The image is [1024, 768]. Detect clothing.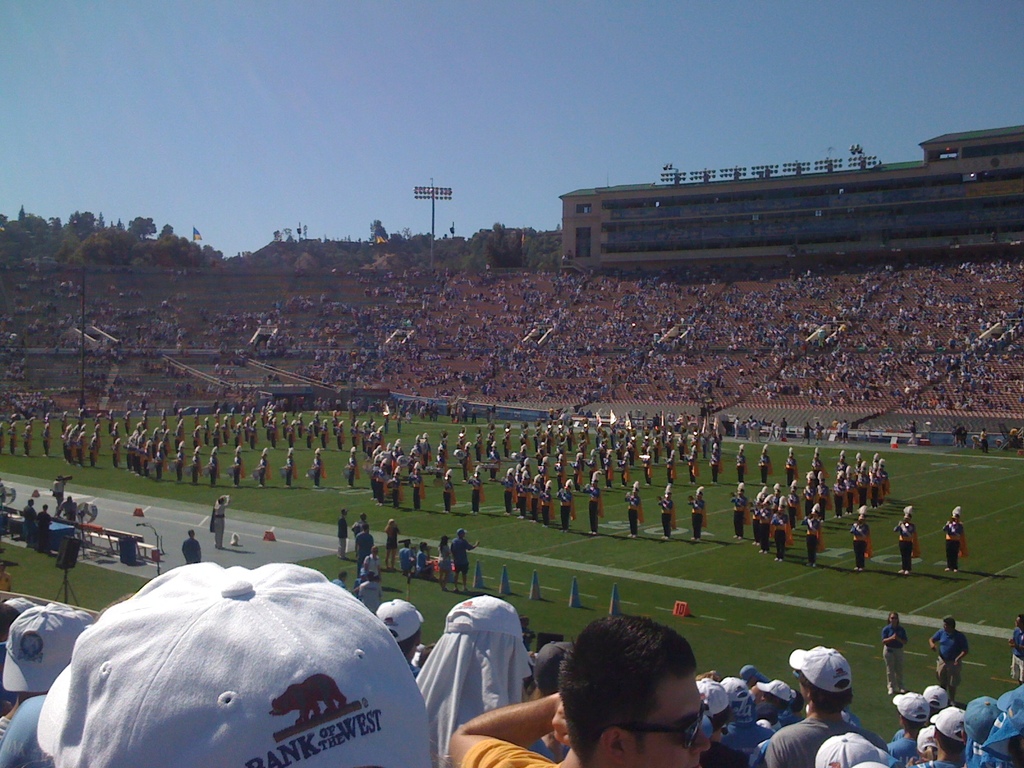
Detection: bbox=(457, 538, 474, 576).
